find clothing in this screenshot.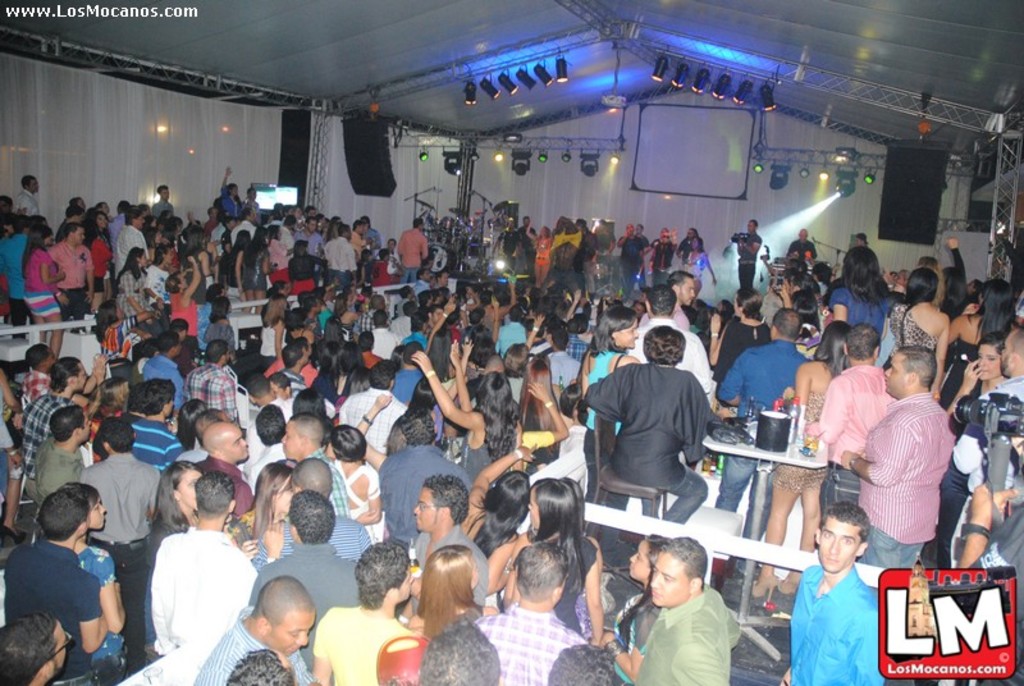
The bounding box for clothing is {"x1": 12, "y1": 180, "x2": 45, "y2": 220}.
